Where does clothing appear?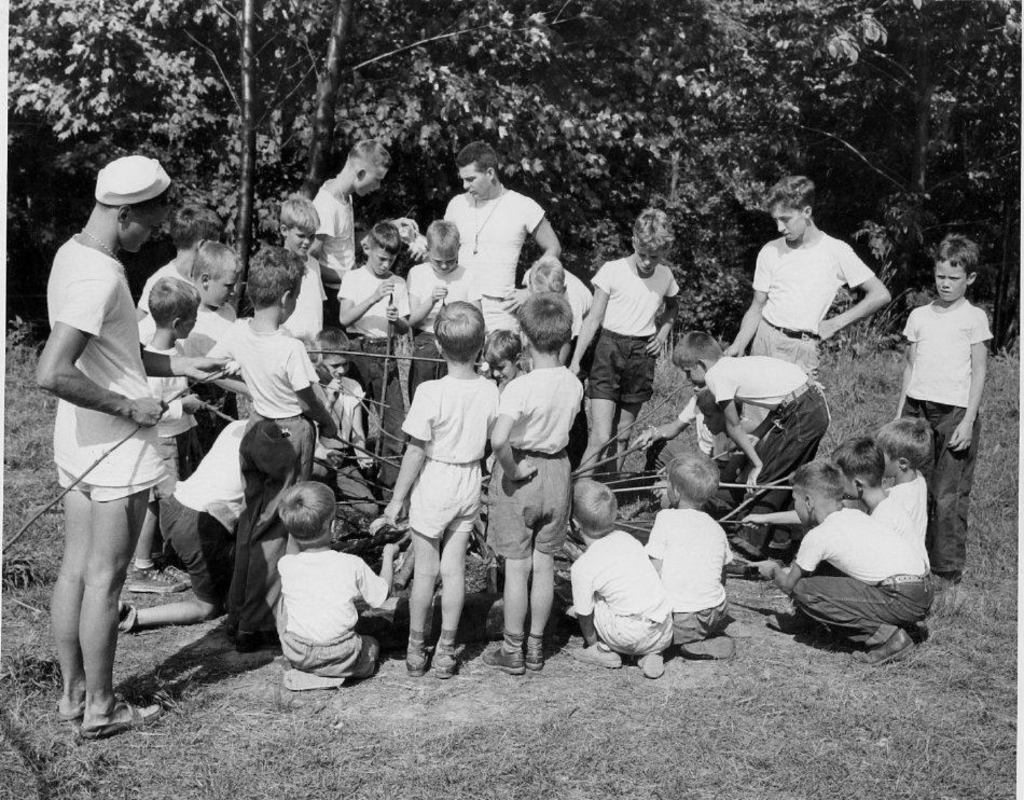
Appears at (492, 363, 583, 558).
